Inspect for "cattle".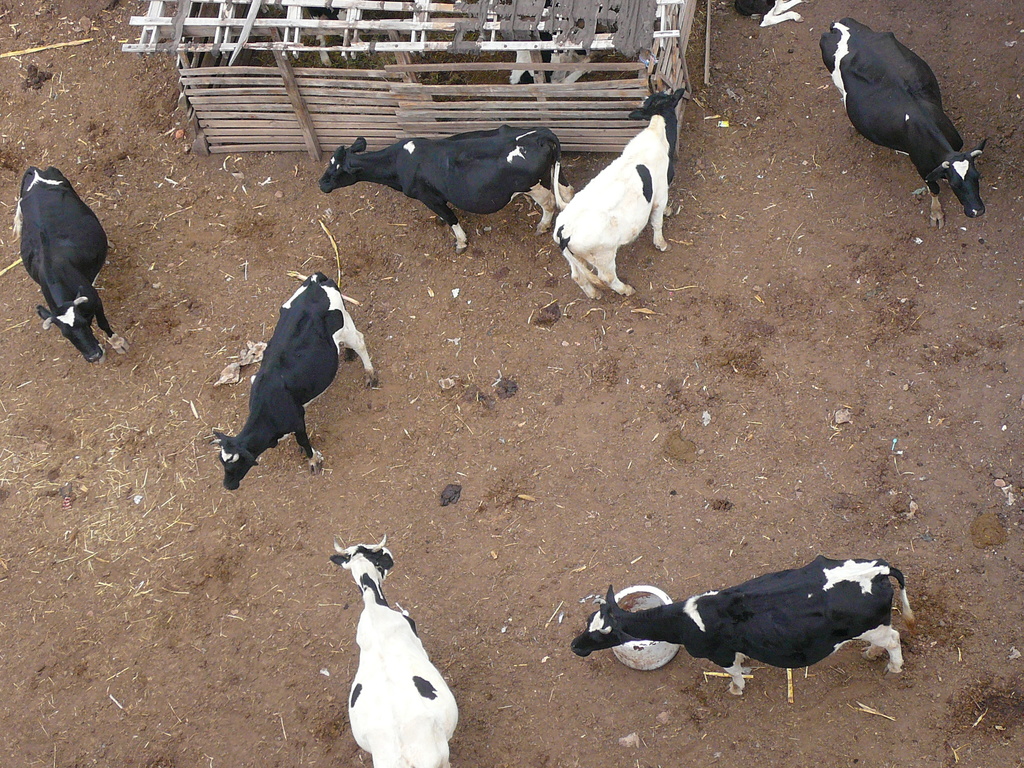
Inspection: region(323, 124, 573, 254).
